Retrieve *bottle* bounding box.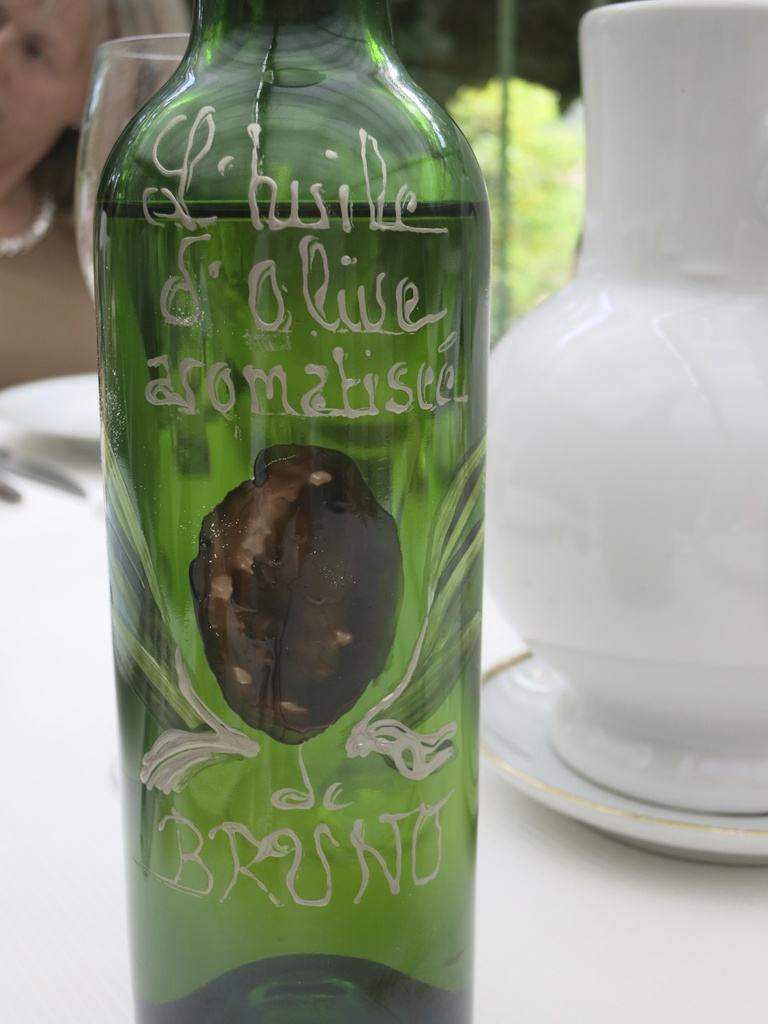
Bounding box: 90,0,513,1000.
